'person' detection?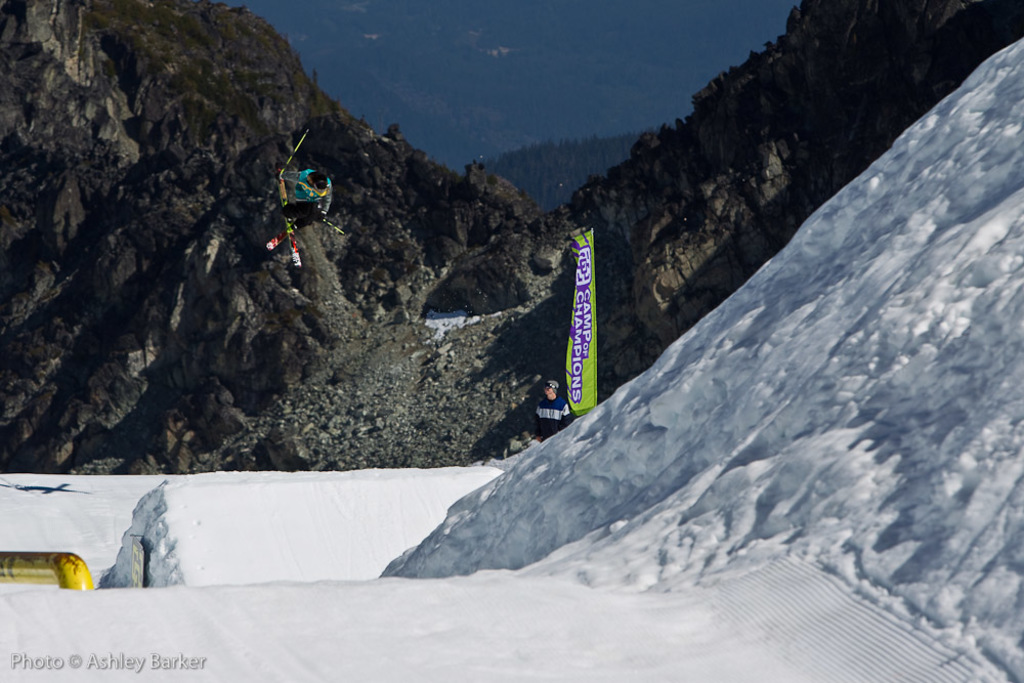
l=528, t=377, r=577, b=437
